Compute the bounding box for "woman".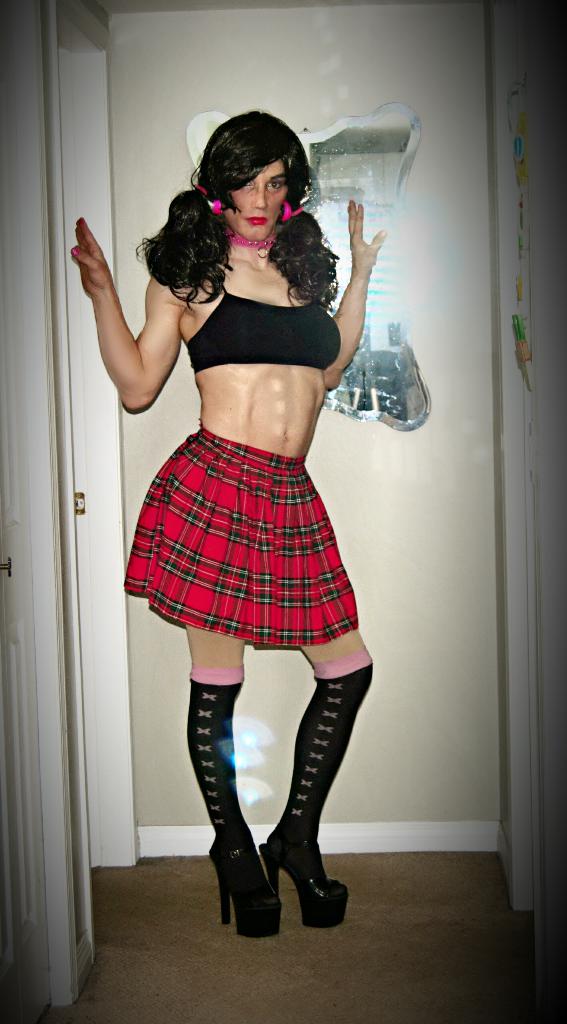
<bbox>96, 109, 431, 878</bbox>.
